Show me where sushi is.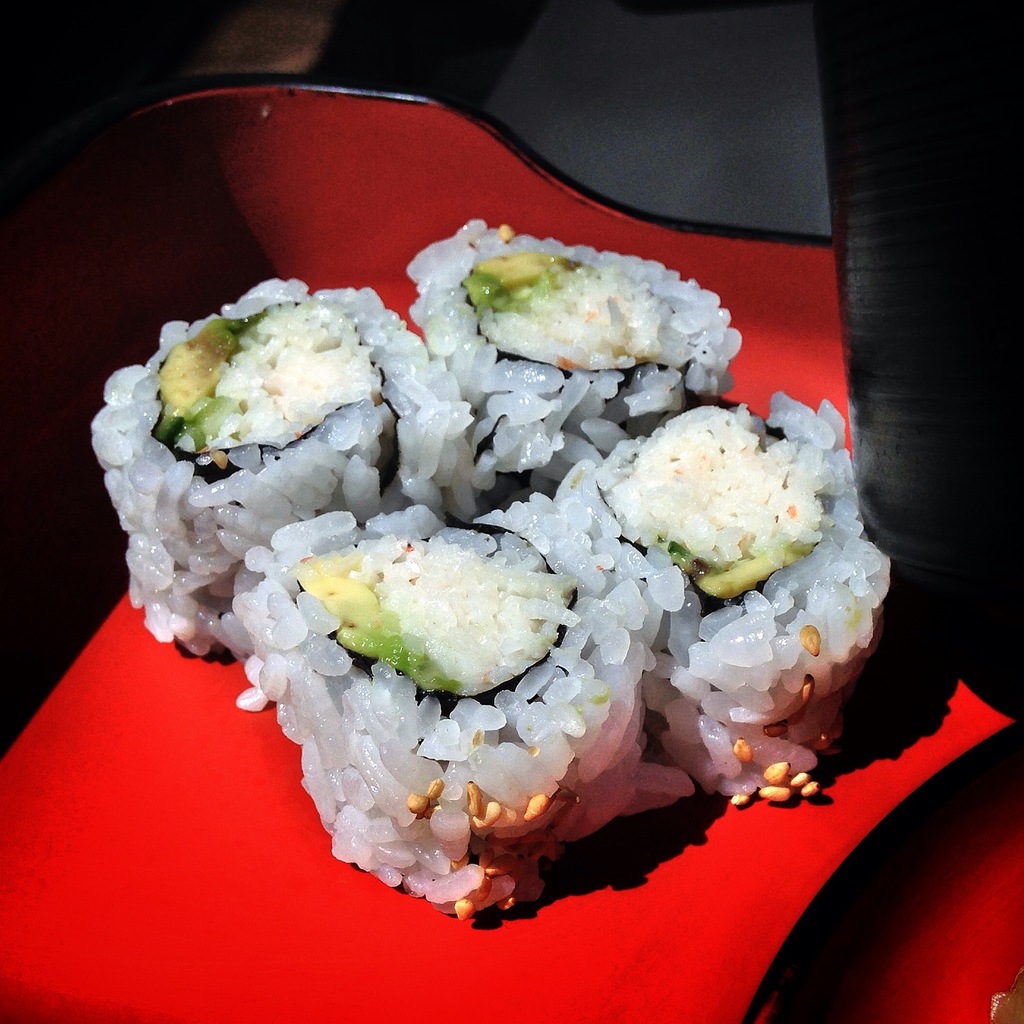
sushi is at rect(91, 274, 471, 662).
